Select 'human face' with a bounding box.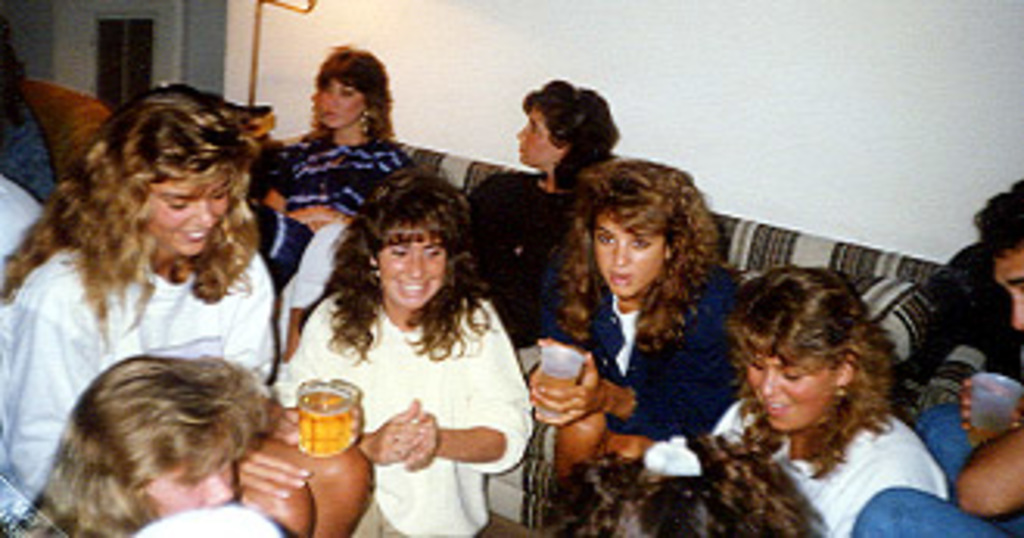
<region>741, 348, 840, 435</region>.
